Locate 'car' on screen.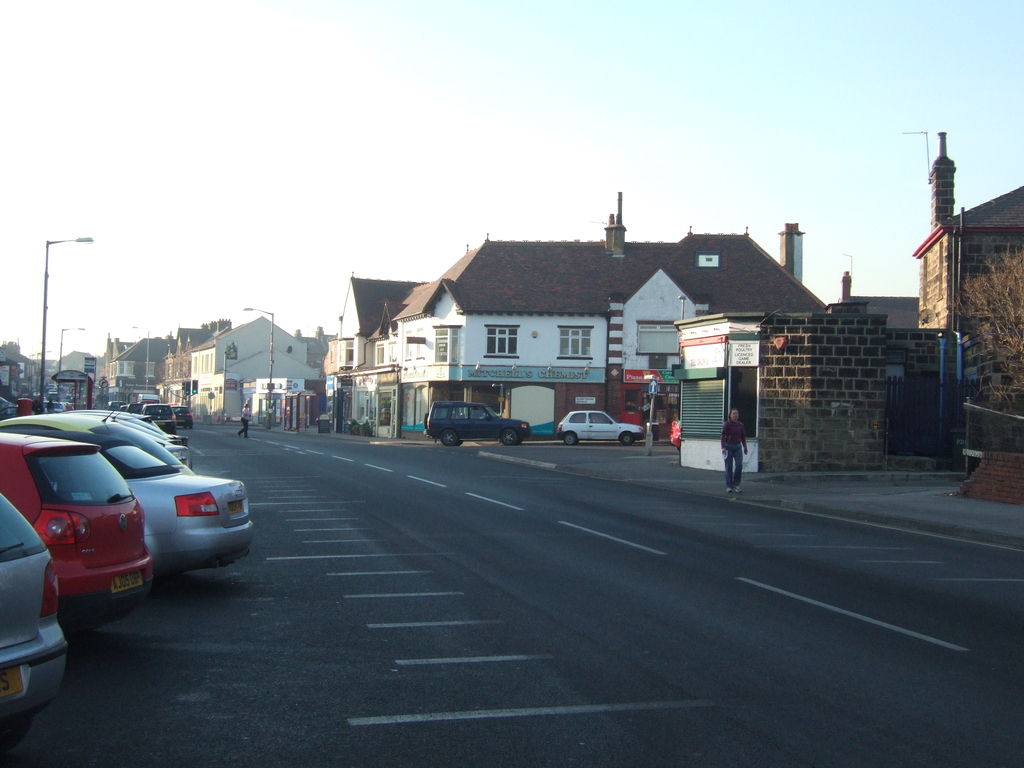
On screen at 426, 401, 531, 444.
